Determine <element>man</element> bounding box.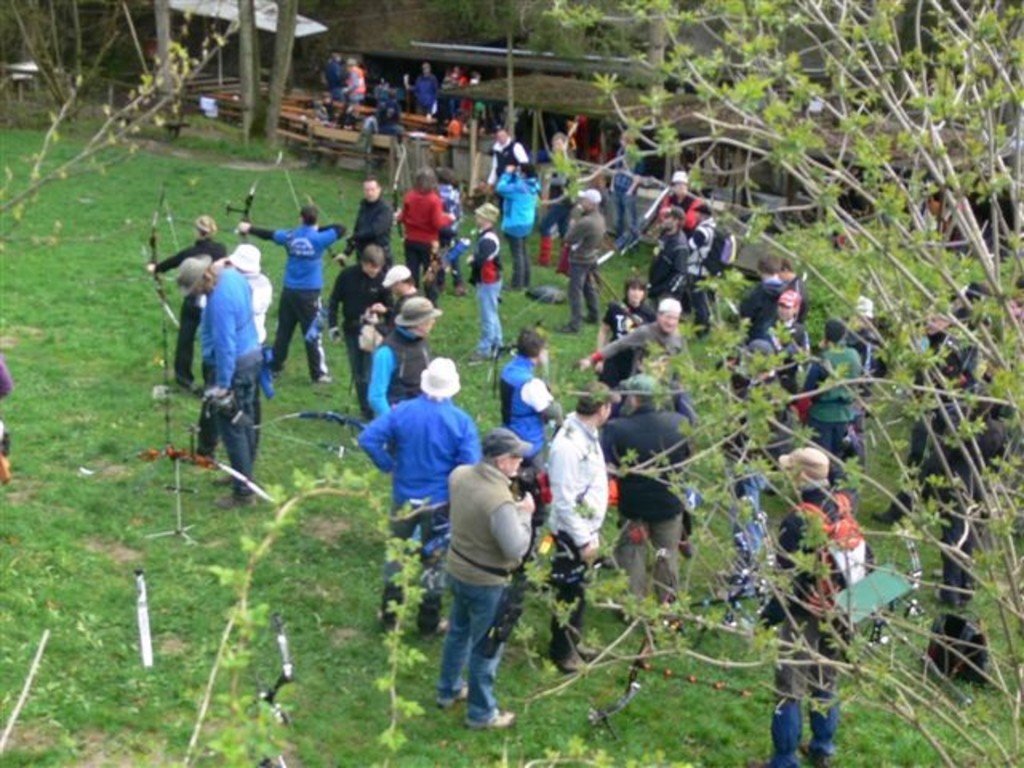
Determined: box=[741, 248, 787, 334].
